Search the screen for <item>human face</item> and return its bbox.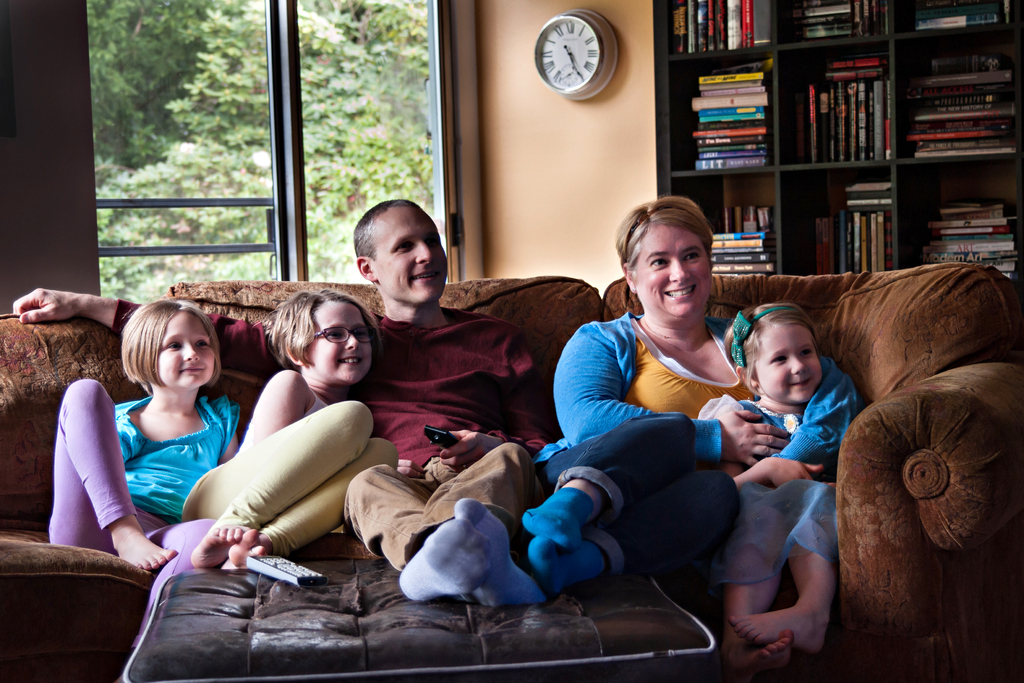
Found: detection(636, 225, 718, 320).
